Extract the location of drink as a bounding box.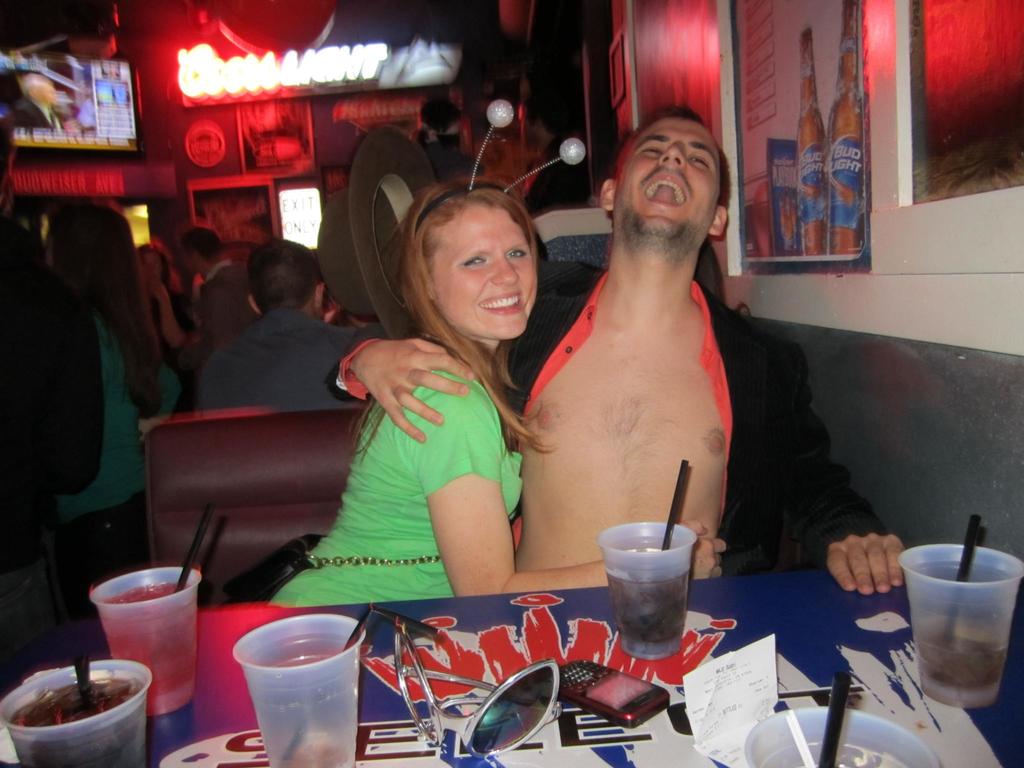
902:536:1015:724.
